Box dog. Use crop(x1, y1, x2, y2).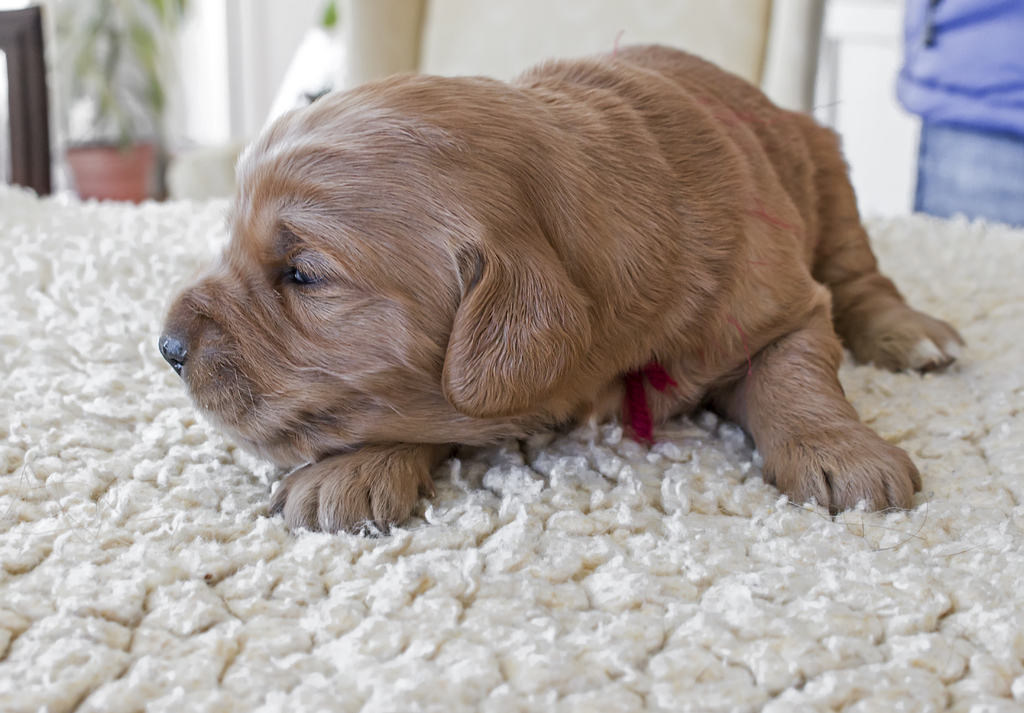
crop(156, 42, 970, 539).
